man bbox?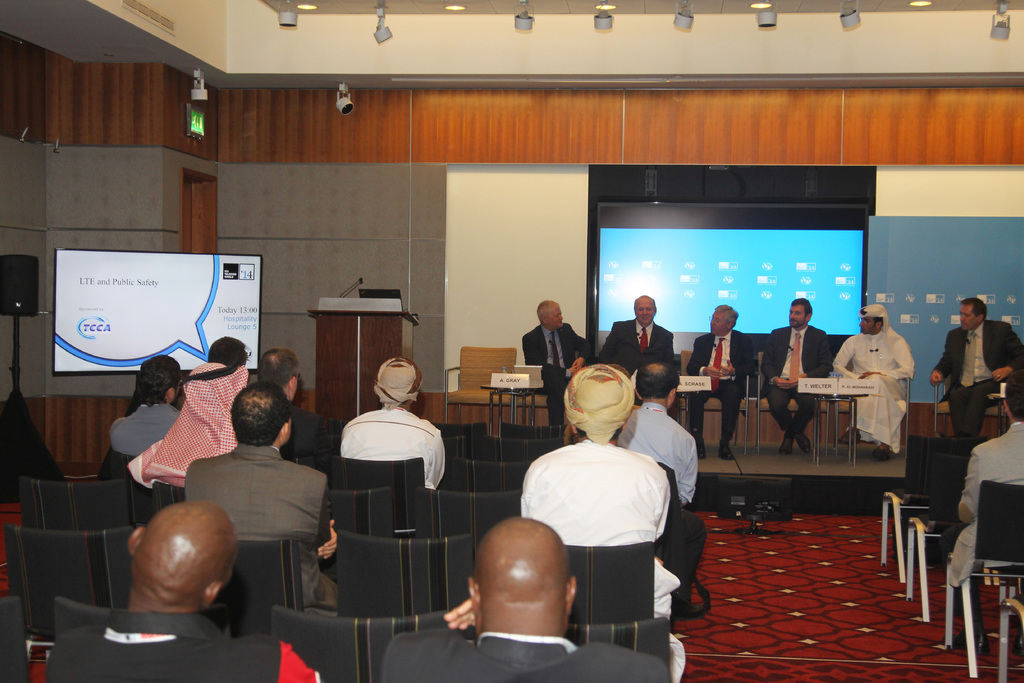
(left=339, top=358, right=447, bottom=488)
